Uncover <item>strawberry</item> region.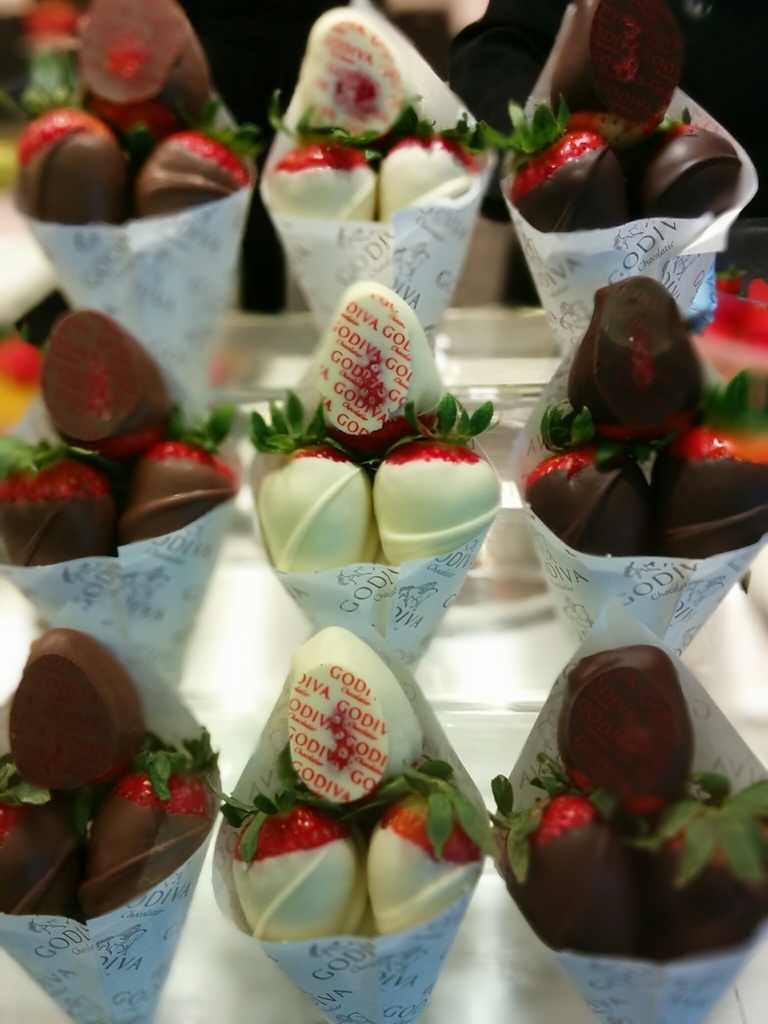
Uncovered: [left=240, top=382, right=369, bottom=571].
